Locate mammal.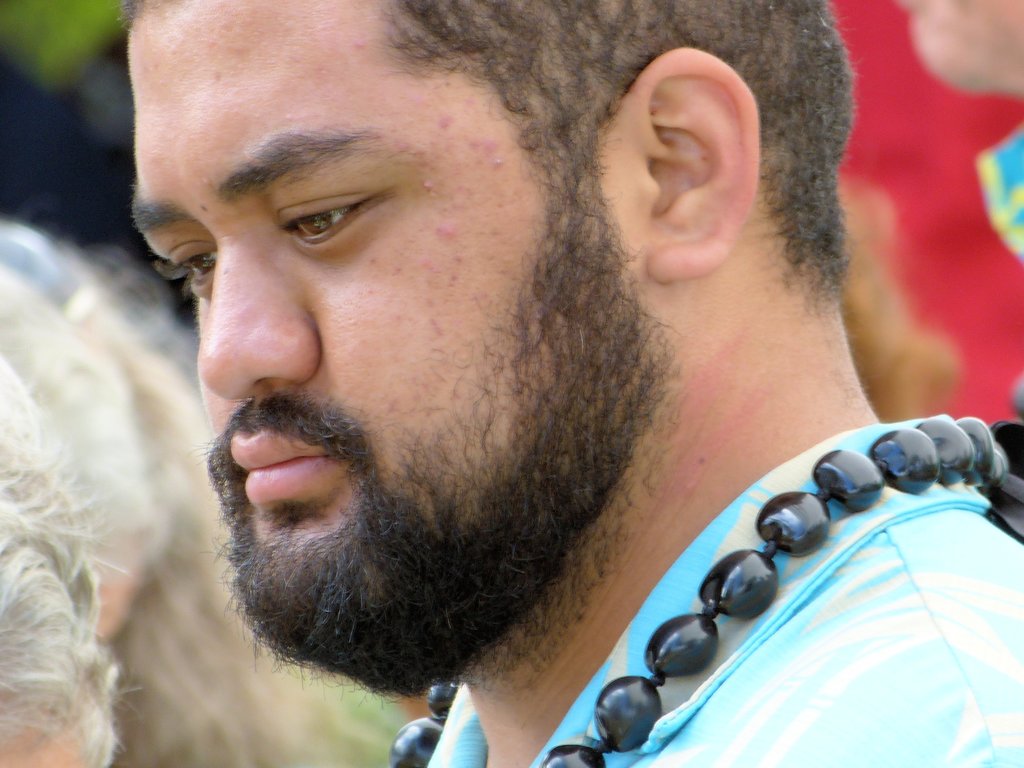
Bounding box: bbox(29, 4, 934, 735).
